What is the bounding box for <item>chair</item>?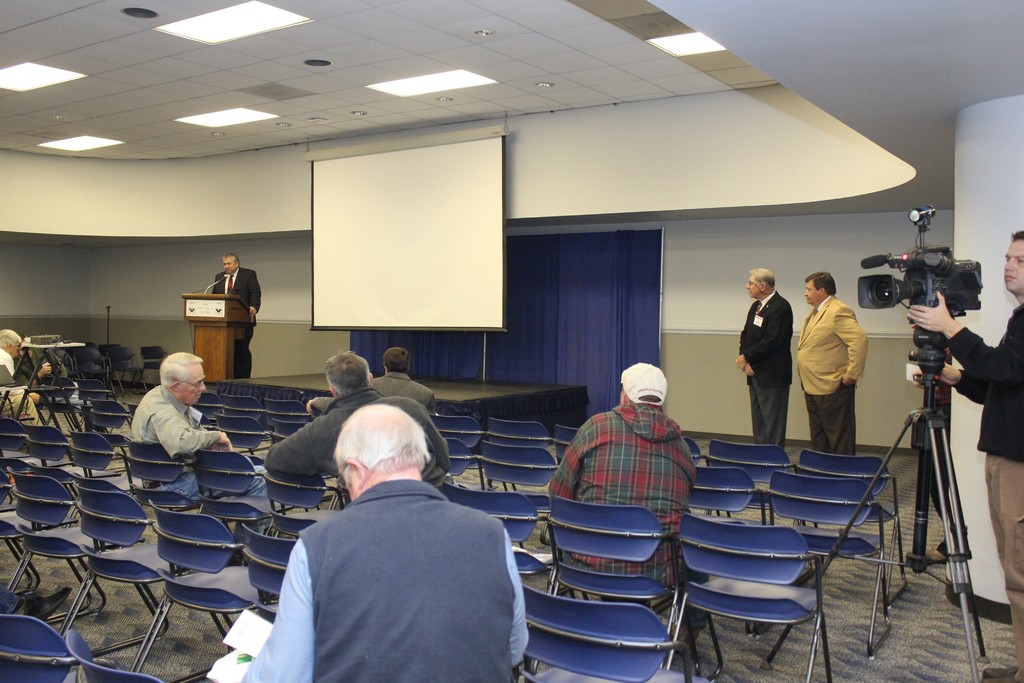
bbox(73, 375, 110, 404).
